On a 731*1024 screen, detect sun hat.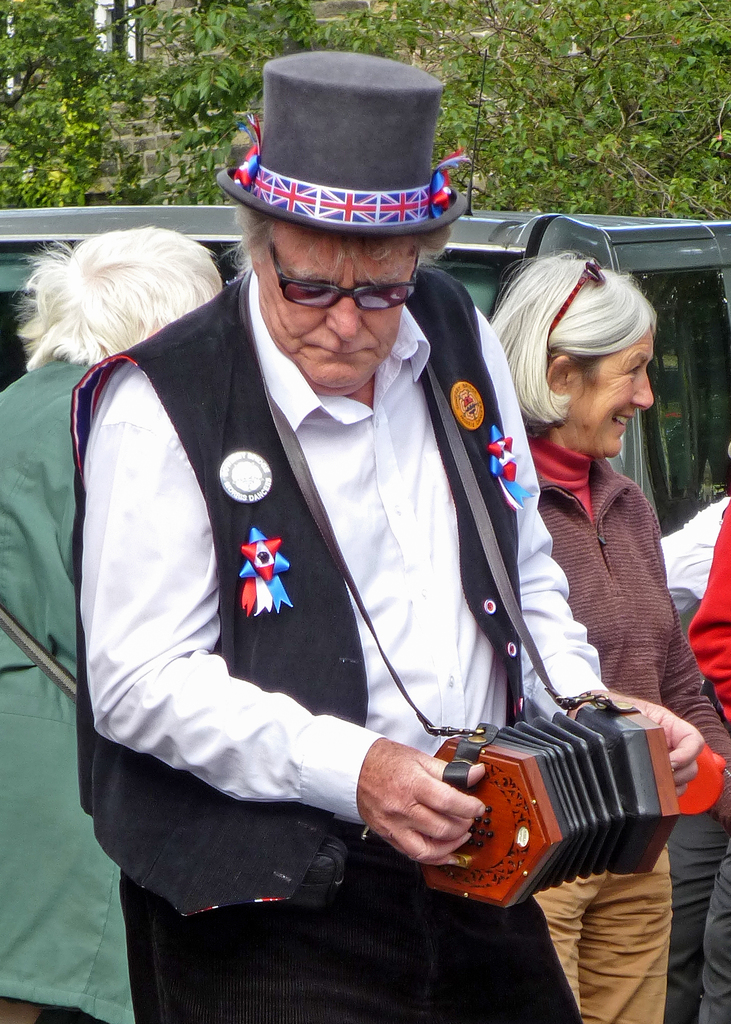
Rect(211, 47, 478, 244).
